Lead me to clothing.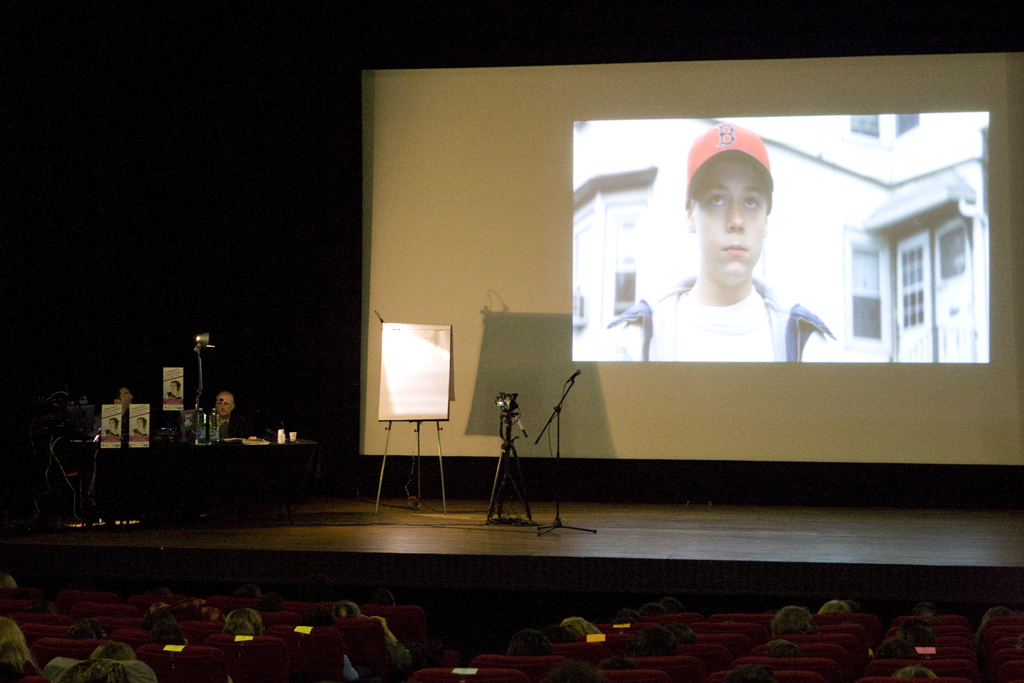
Lead to region(575, 287, 839, 361).
